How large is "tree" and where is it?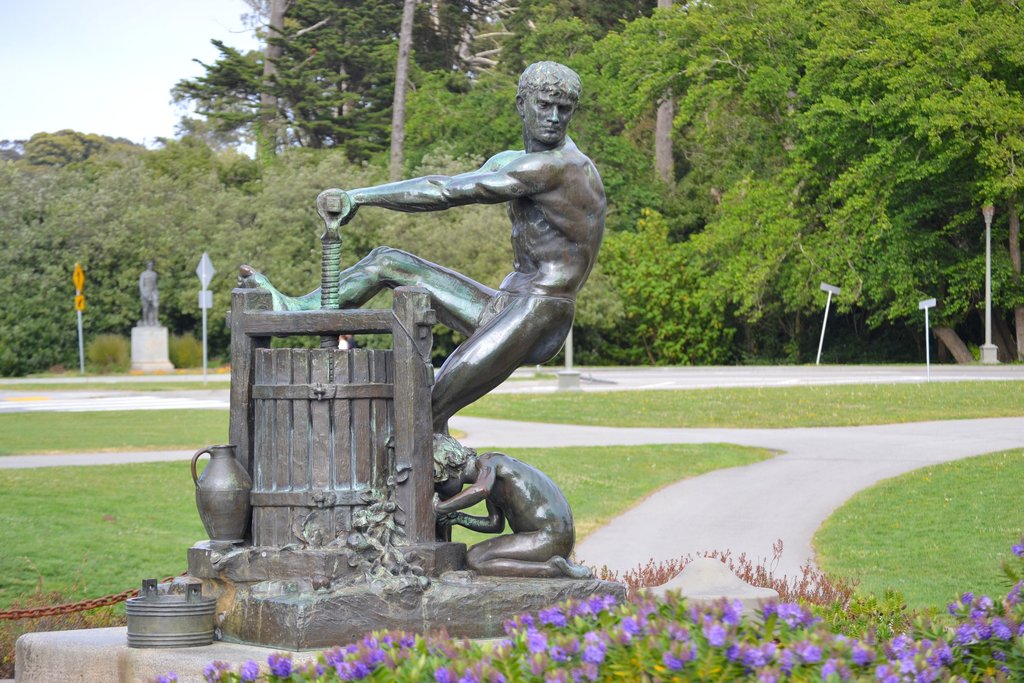
Bounding box: bbox=(164, 25, 268, 165).
